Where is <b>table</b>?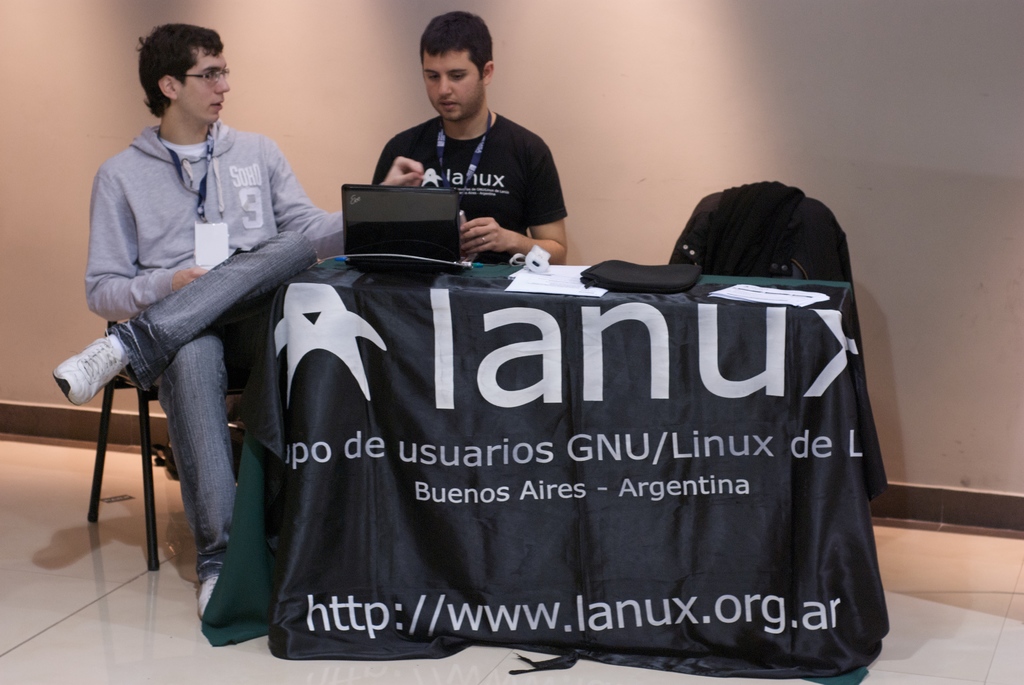
201, 250, 895, 684.
